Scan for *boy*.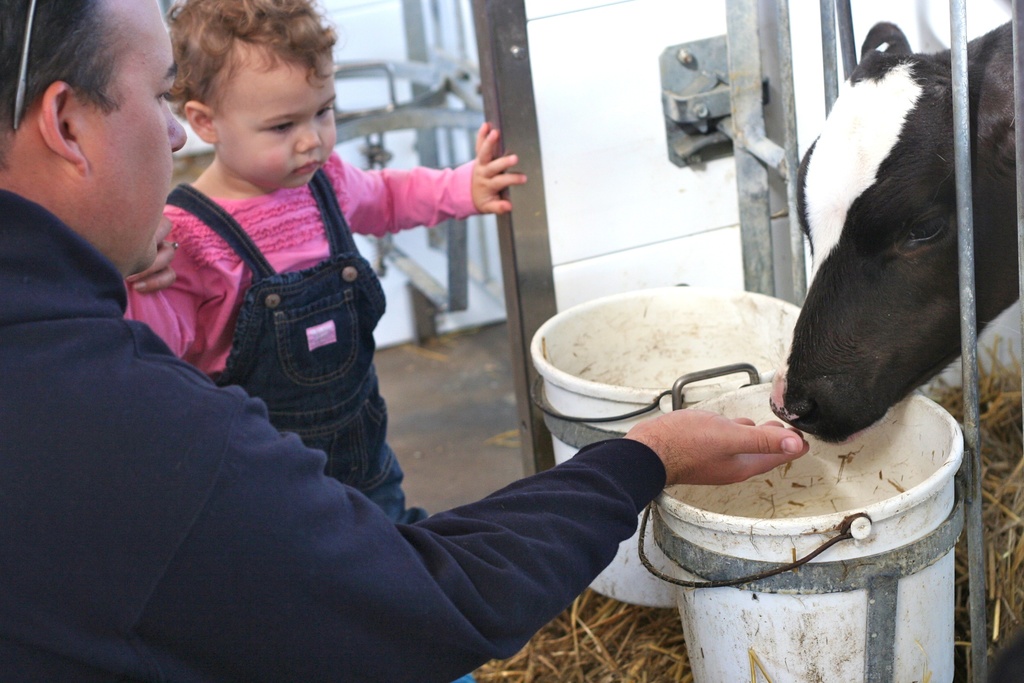
Scan result: 121 0 522 525.
